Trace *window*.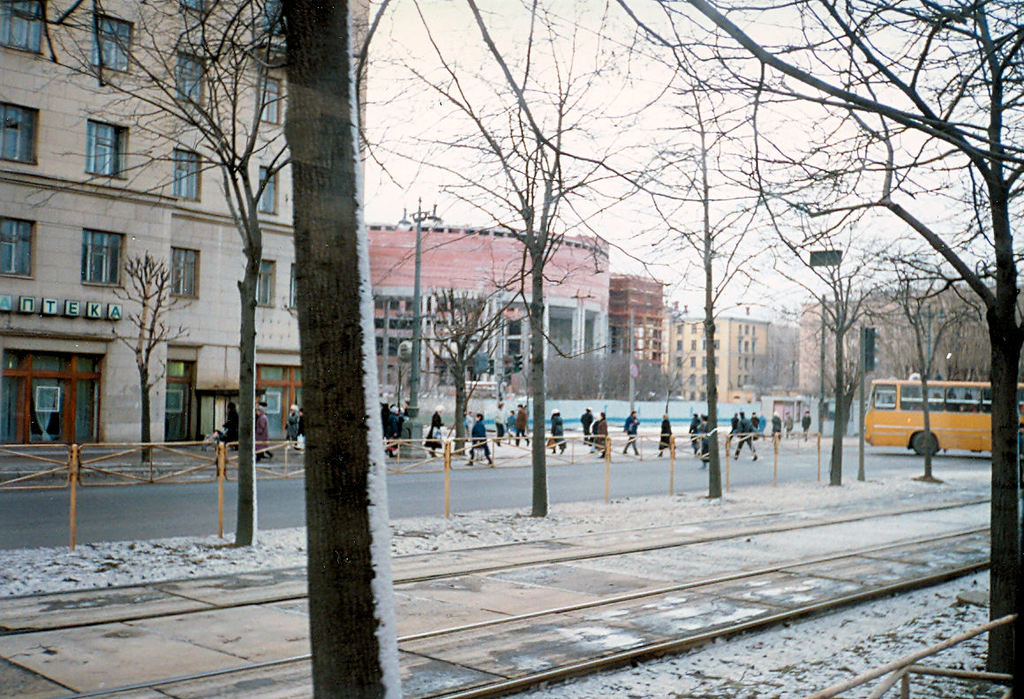
Traced to (left=84, top=123, right=134, bottom=189).
